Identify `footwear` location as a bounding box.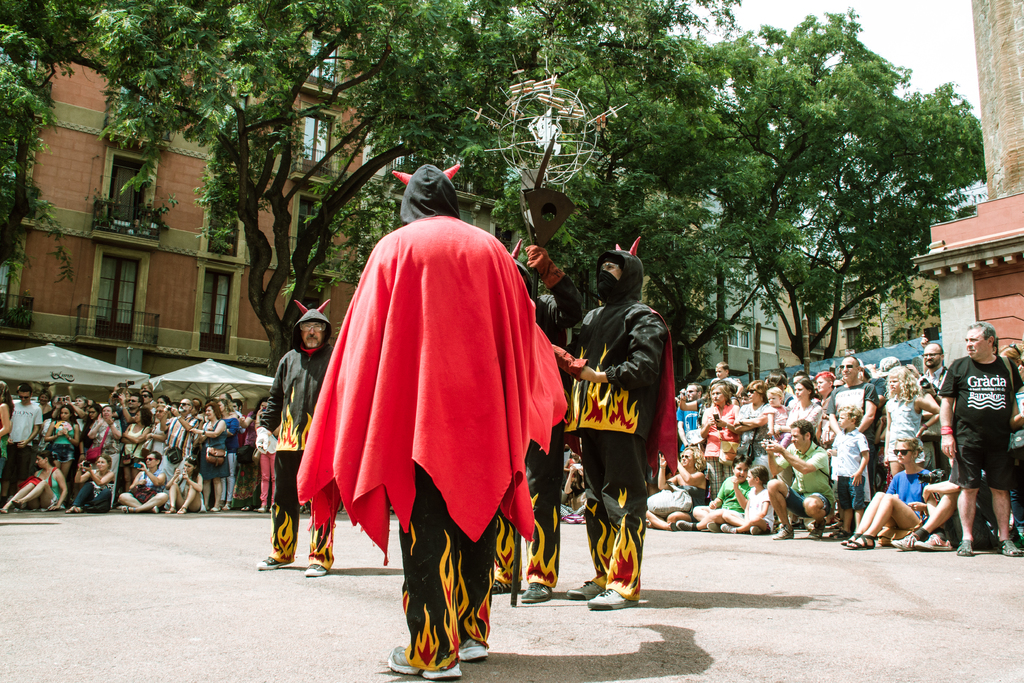
pyautogui.locateOnScreen(221, 507, 228, 509).
